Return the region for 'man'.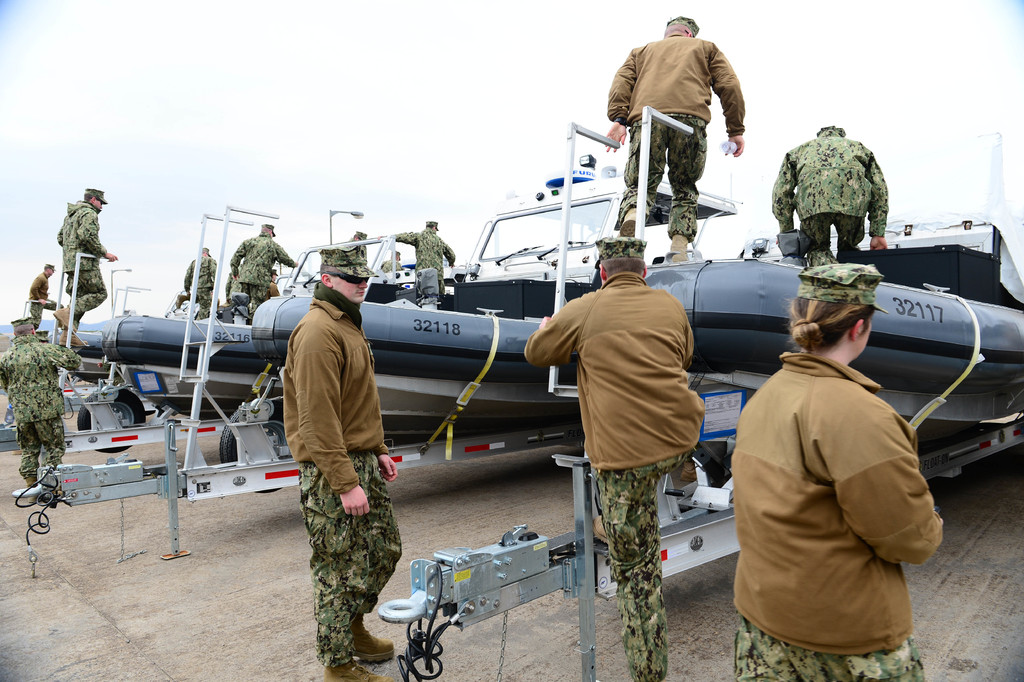
<bbox>349, 228, 369, 240</bbox>.
